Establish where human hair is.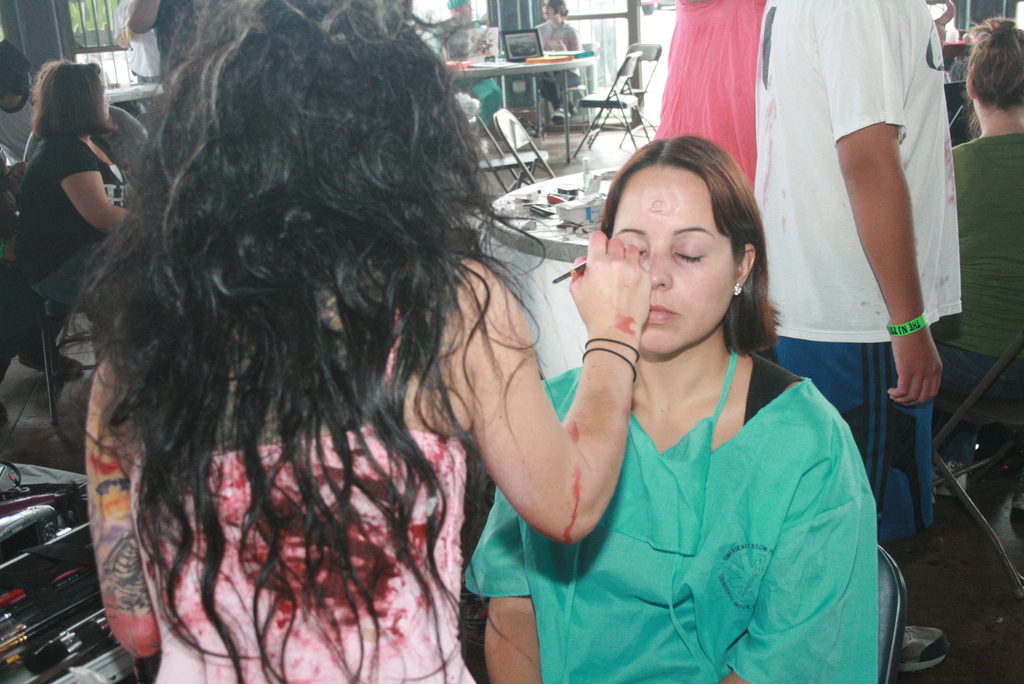
Established at bbox=[0, 37, 35, 100].
